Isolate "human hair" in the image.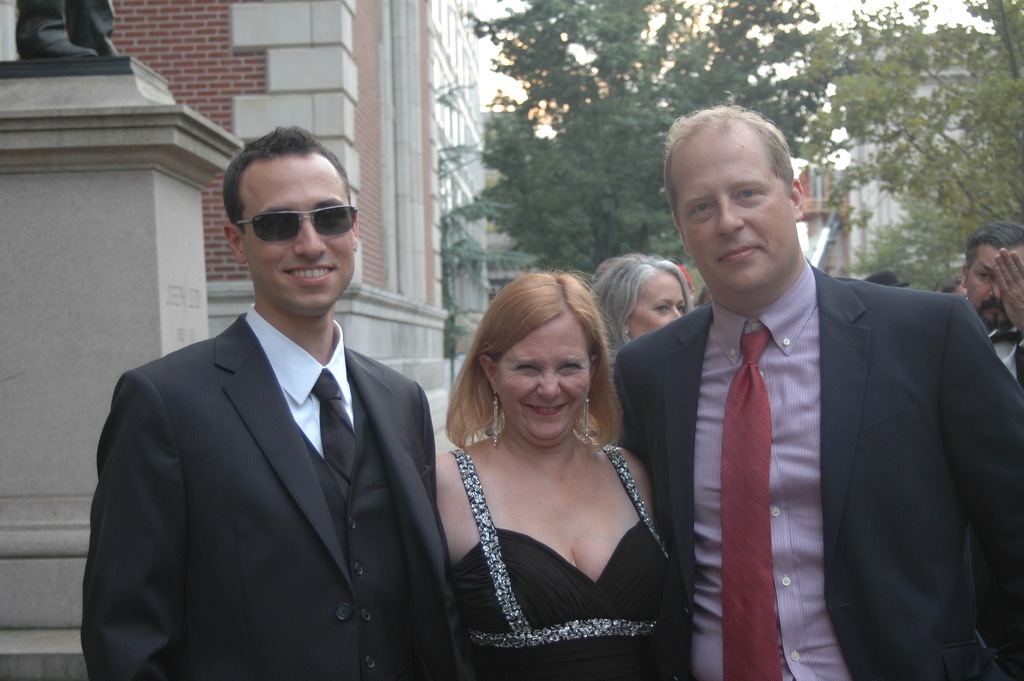
Isolated region: box(593, 251, 700, 372).
